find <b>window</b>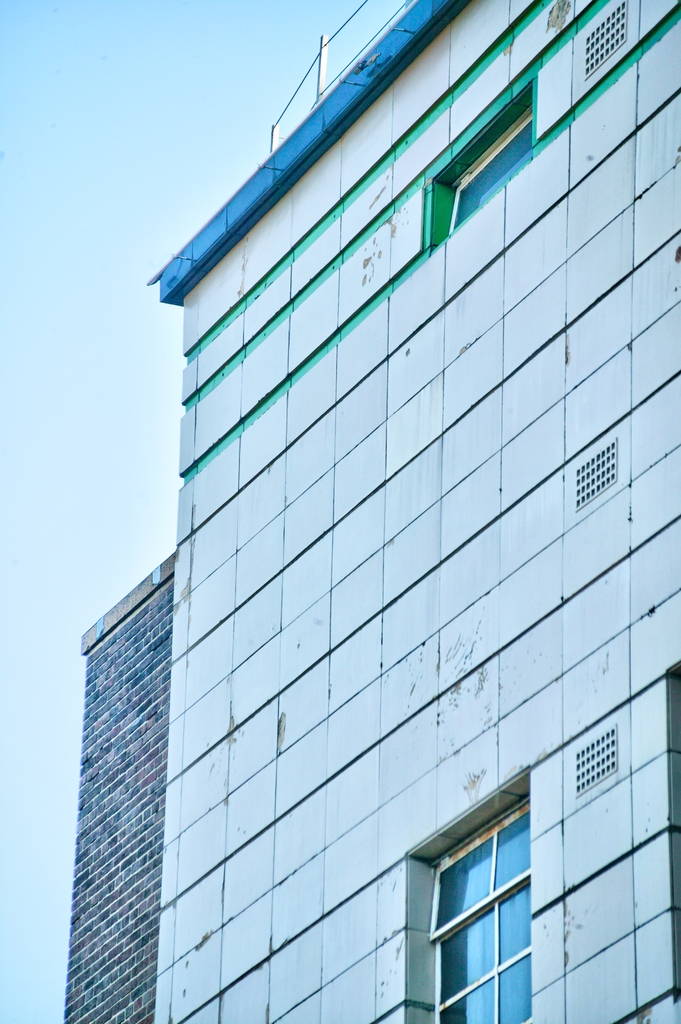
pyautogui.locateOnScreen(417, 780, 554, 999)
